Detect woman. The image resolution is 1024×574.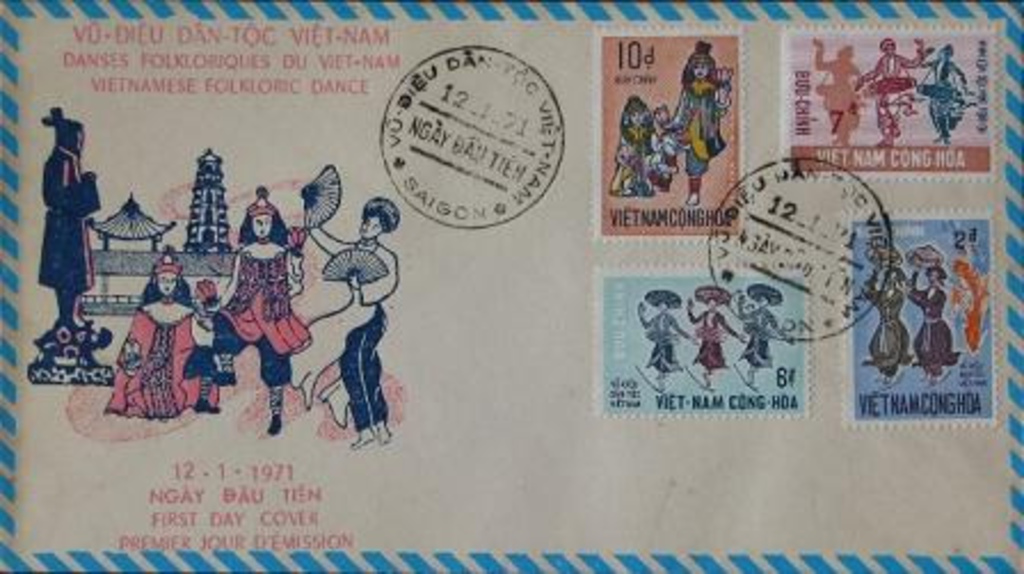
left=738, top=293, right=773, bottom=361.
